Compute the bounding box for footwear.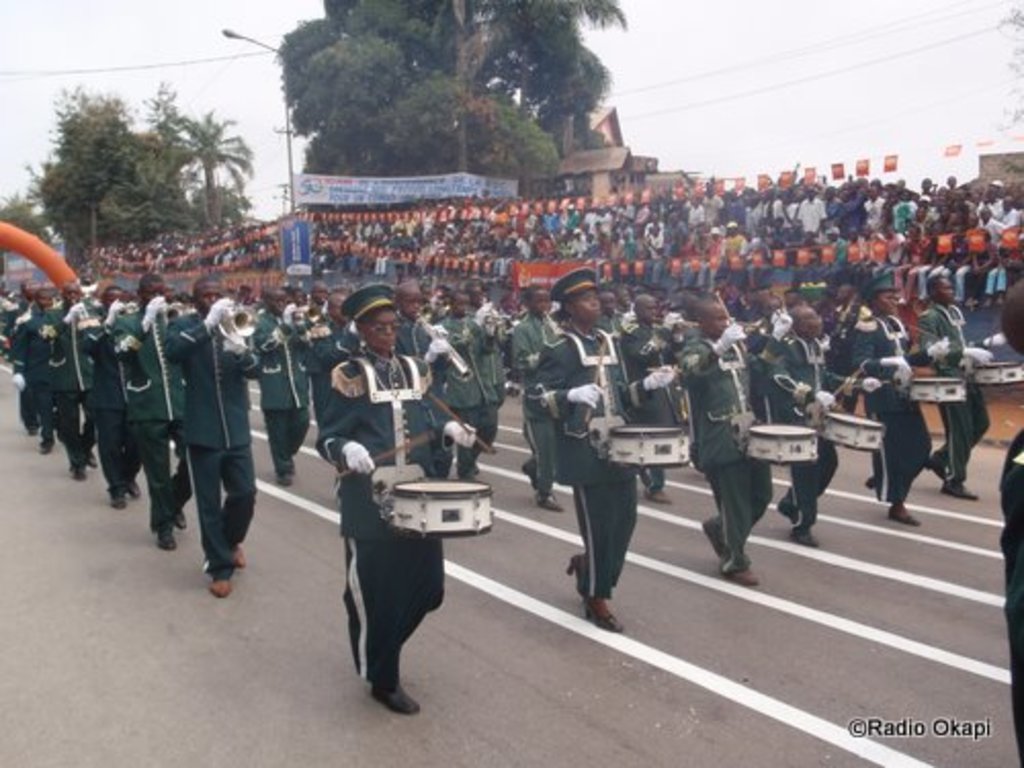
select_region(711, 518, 729, 557).
